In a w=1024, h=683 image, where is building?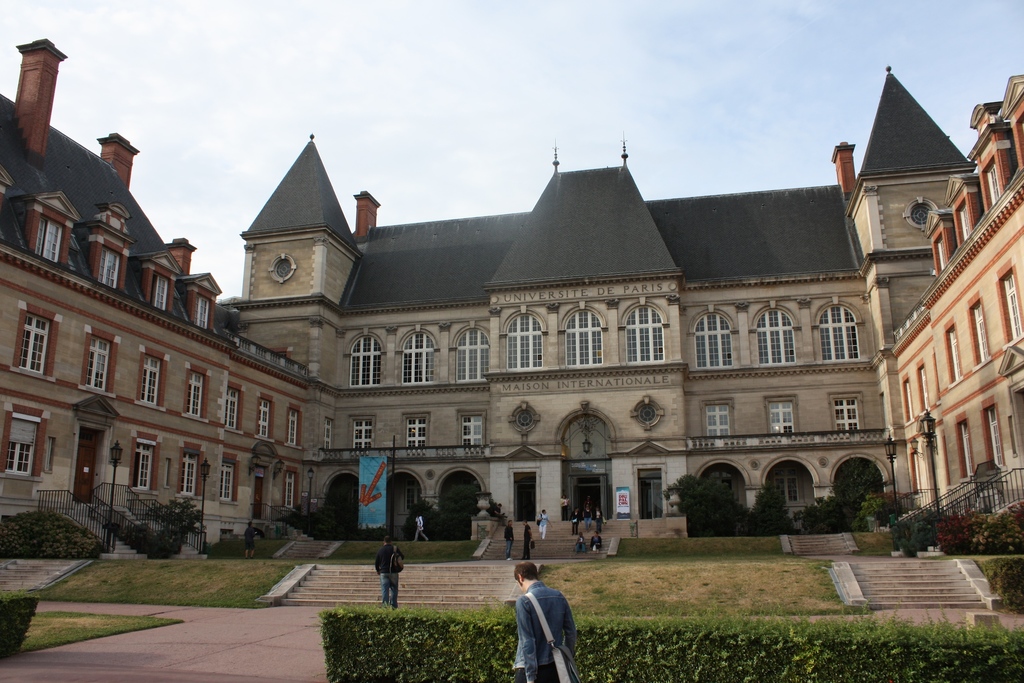
<region>893, 75, 1023, 555</region>.
